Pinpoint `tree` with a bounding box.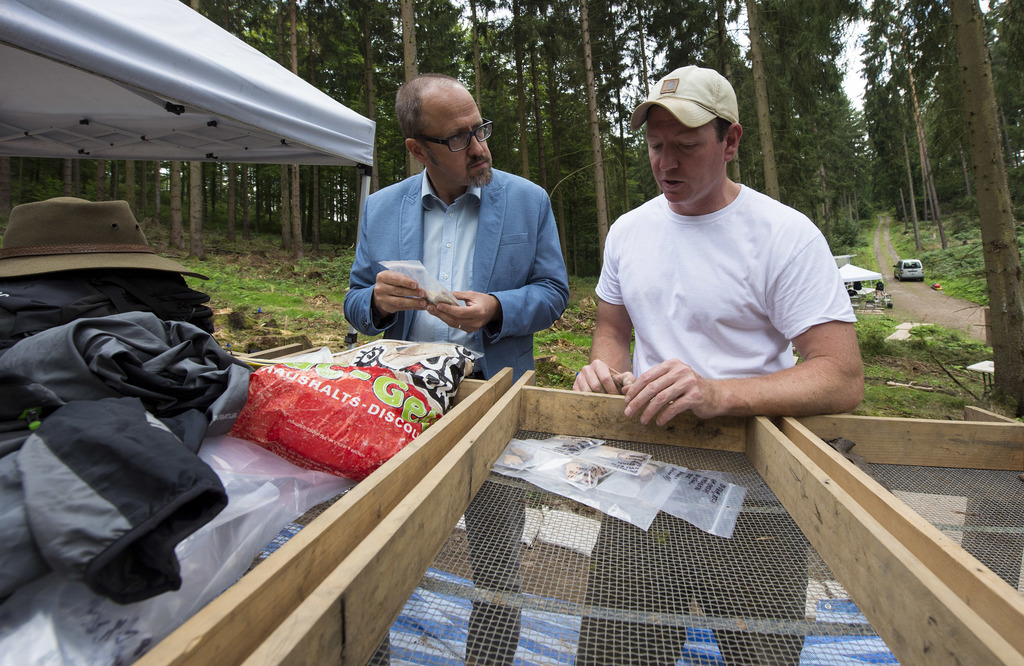
{"left": 561, "top": 1, "right": 617, "bottom": 265}.
